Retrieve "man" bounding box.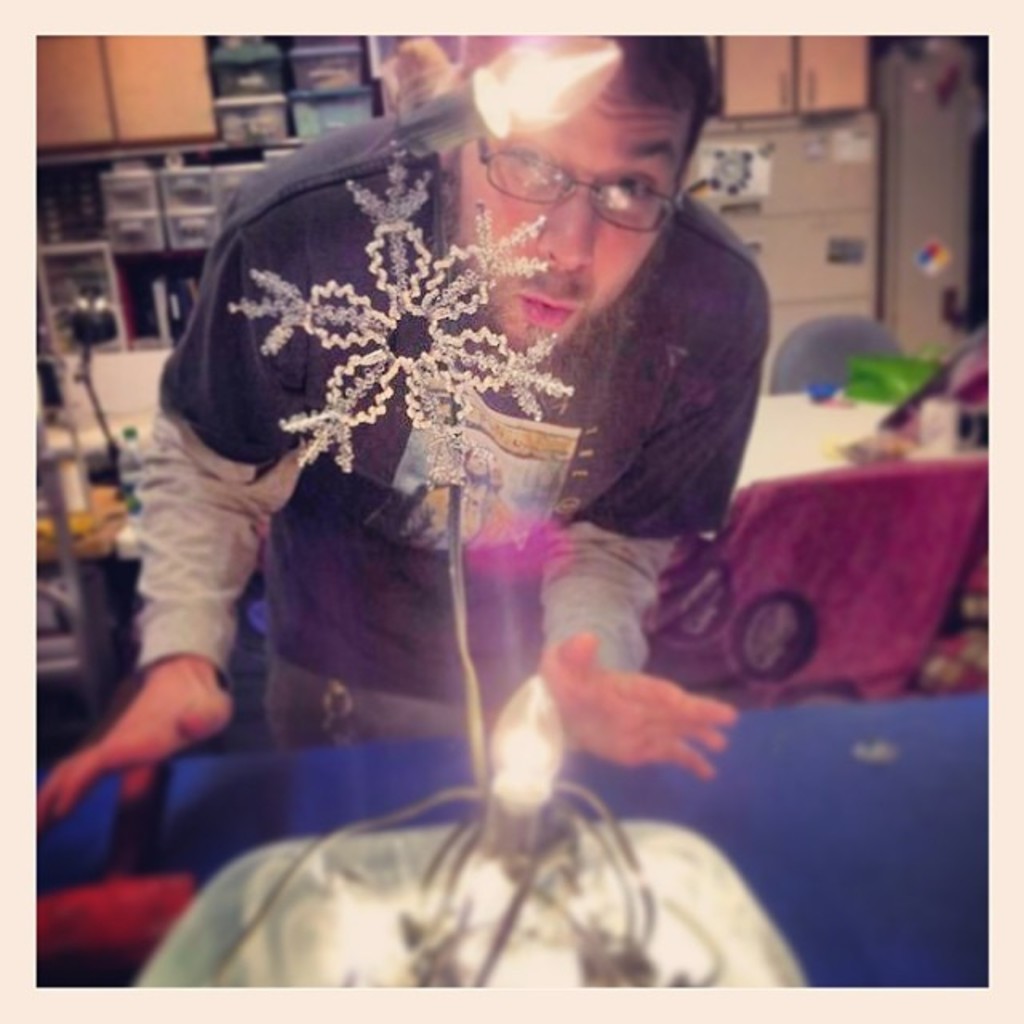
Bounding box: <box>24,21,742,808</box>.
